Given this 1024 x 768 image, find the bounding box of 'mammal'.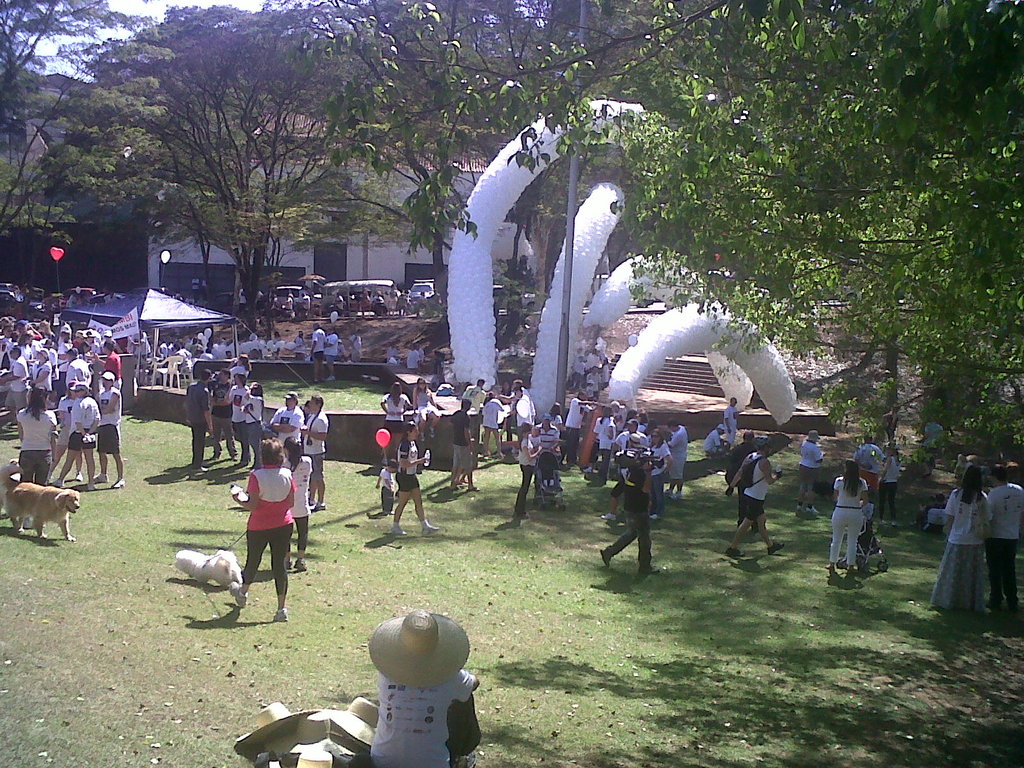
<box>598,456,657,577</box>.
